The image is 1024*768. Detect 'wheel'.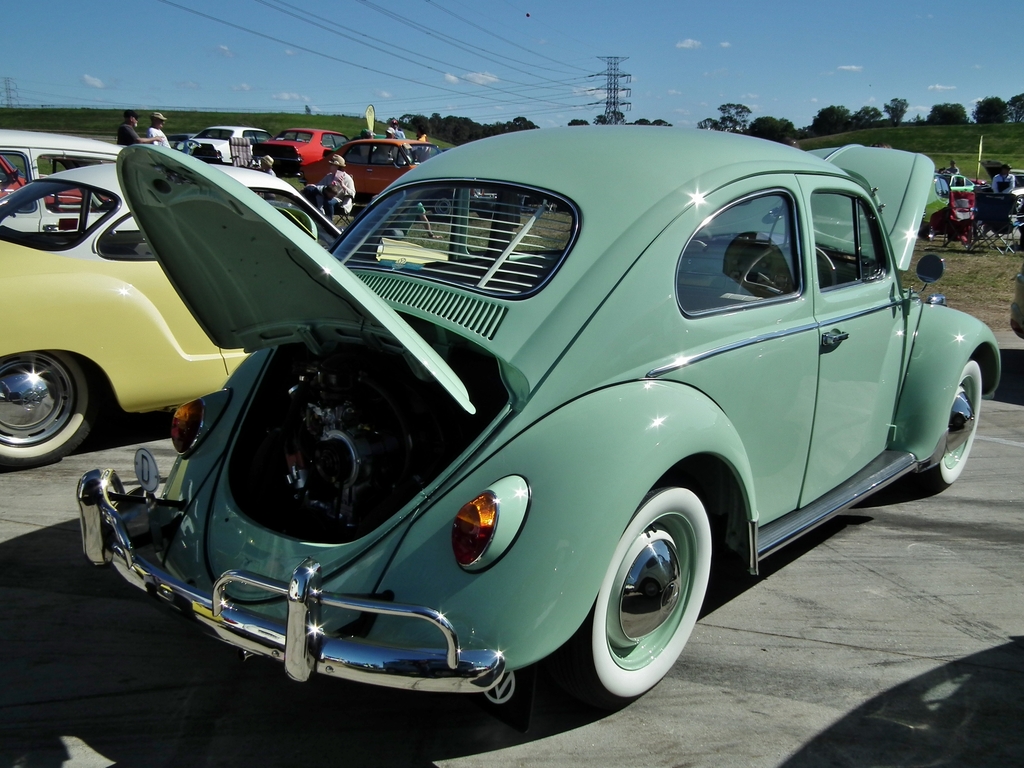
Detection: BBox(924, 355, 984, 488).
